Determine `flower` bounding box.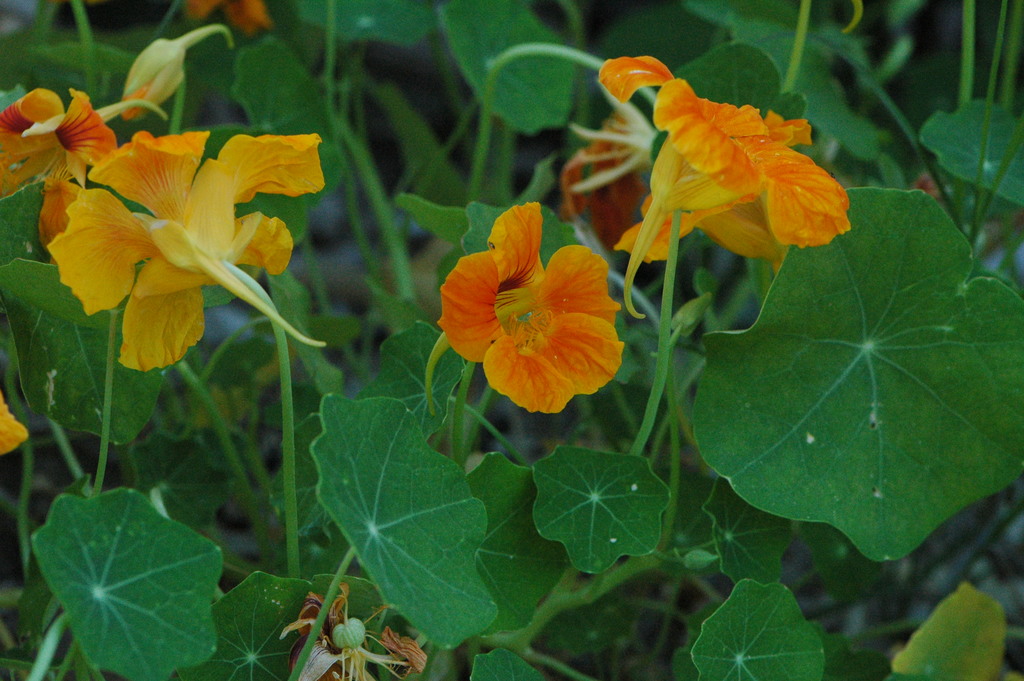
Determined: [x1=282, y1=600, x2=425, y2=680].
